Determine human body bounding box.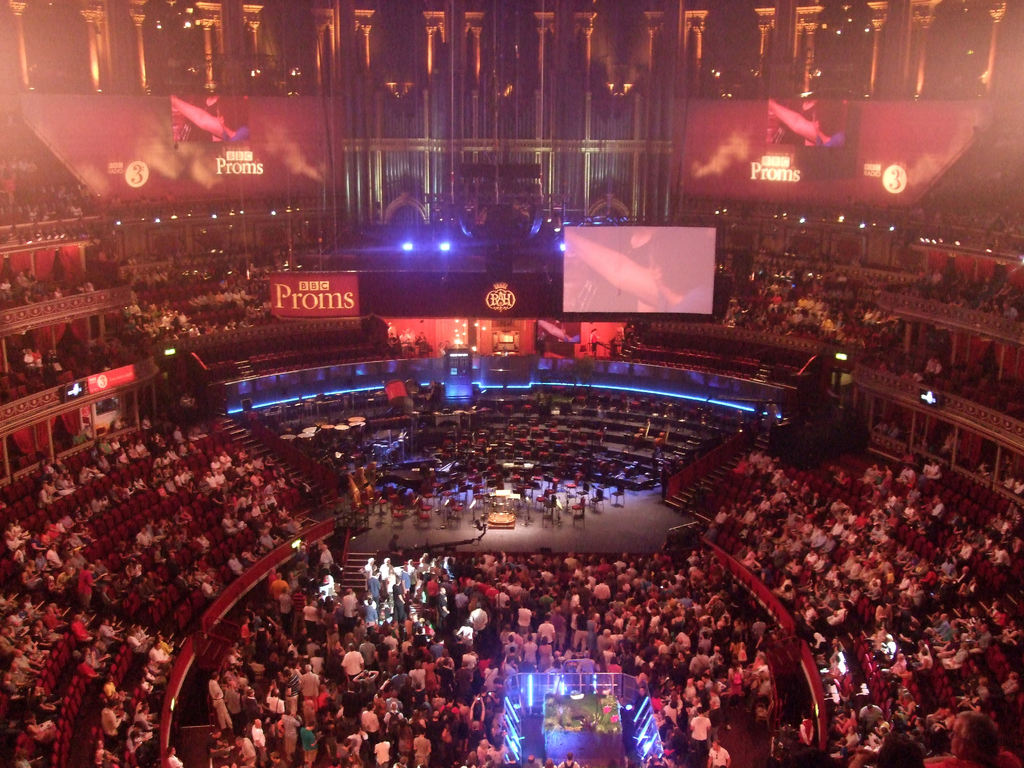
Determined: 414 630 426 635.
